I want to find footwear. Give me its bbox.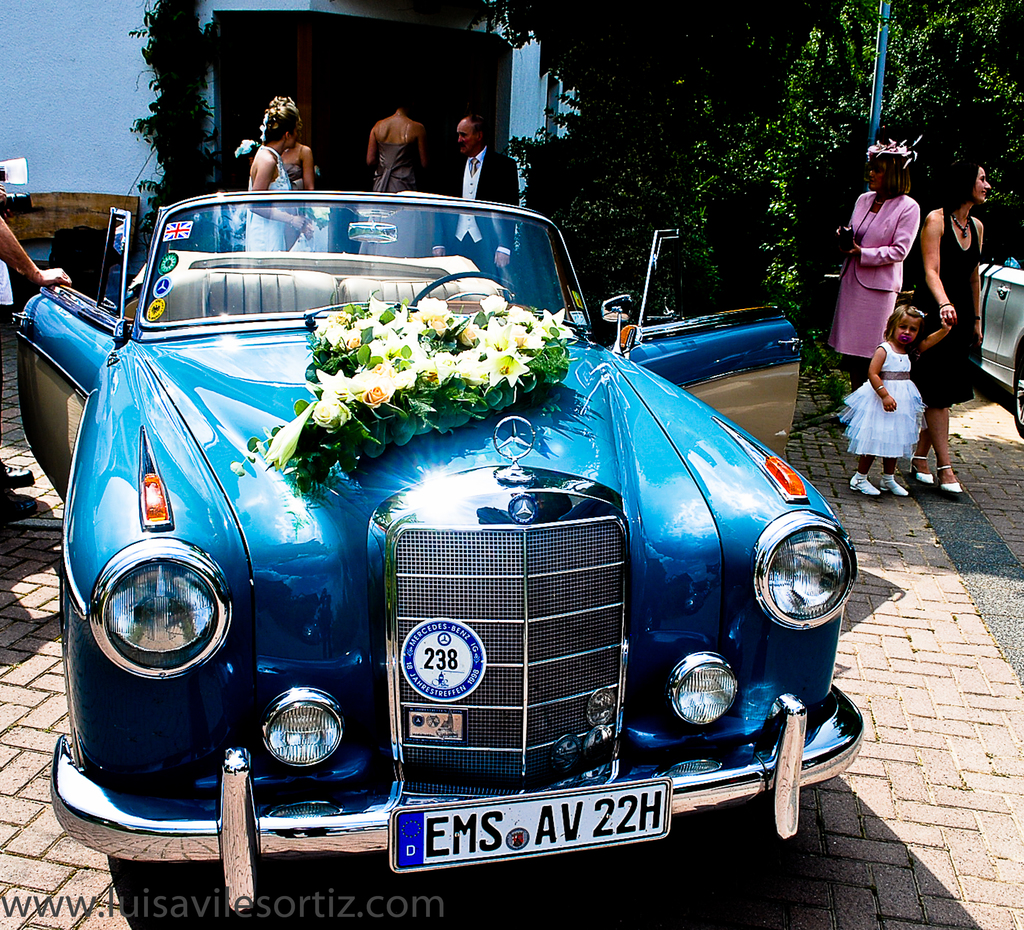
BBox(878, 470, 906, 502).
